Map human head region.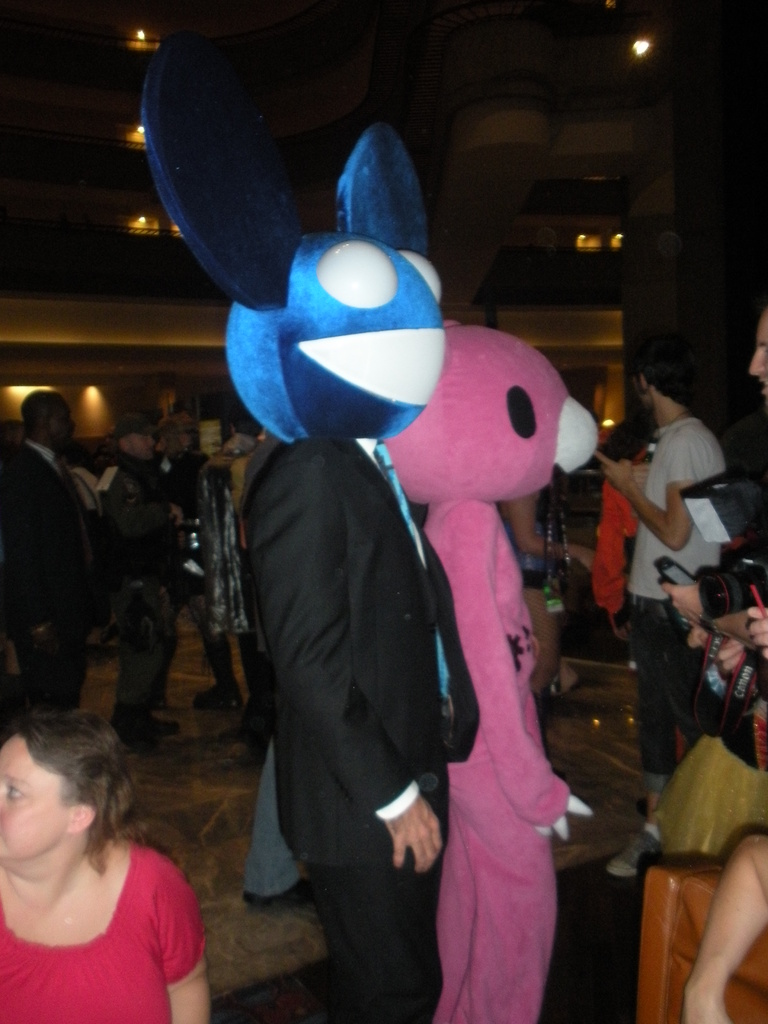
Mapped to [left=2, top=721, right=155, bottom=886].
